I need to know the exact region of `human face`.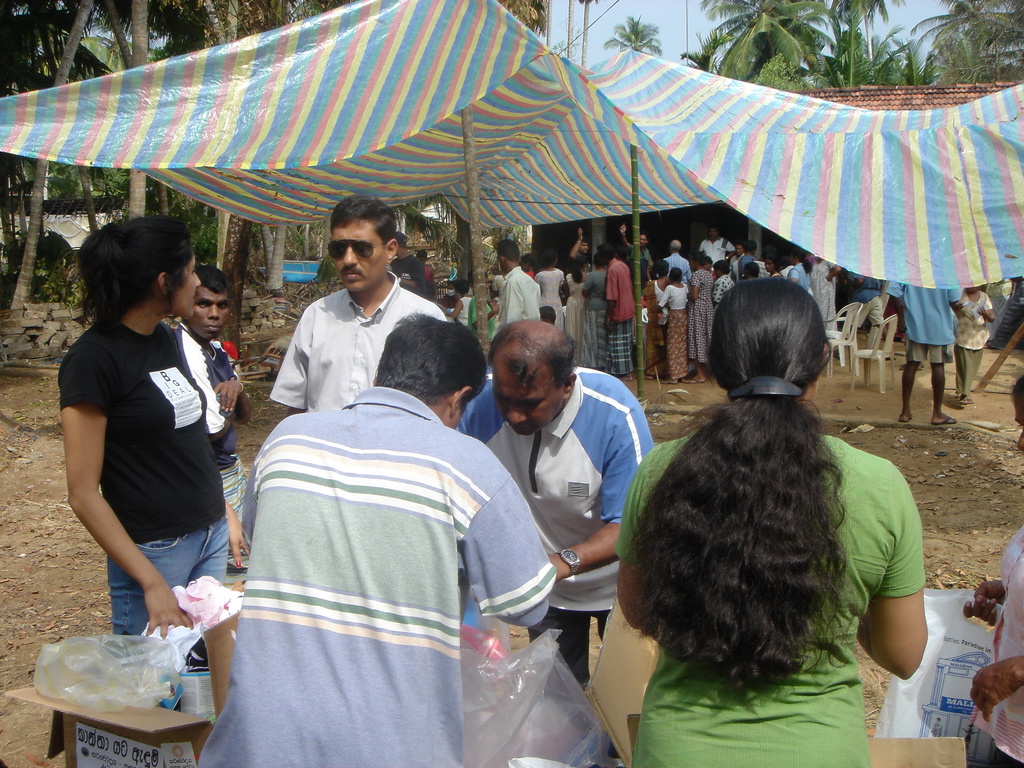
Region: region(182, 287, 225, 344).
